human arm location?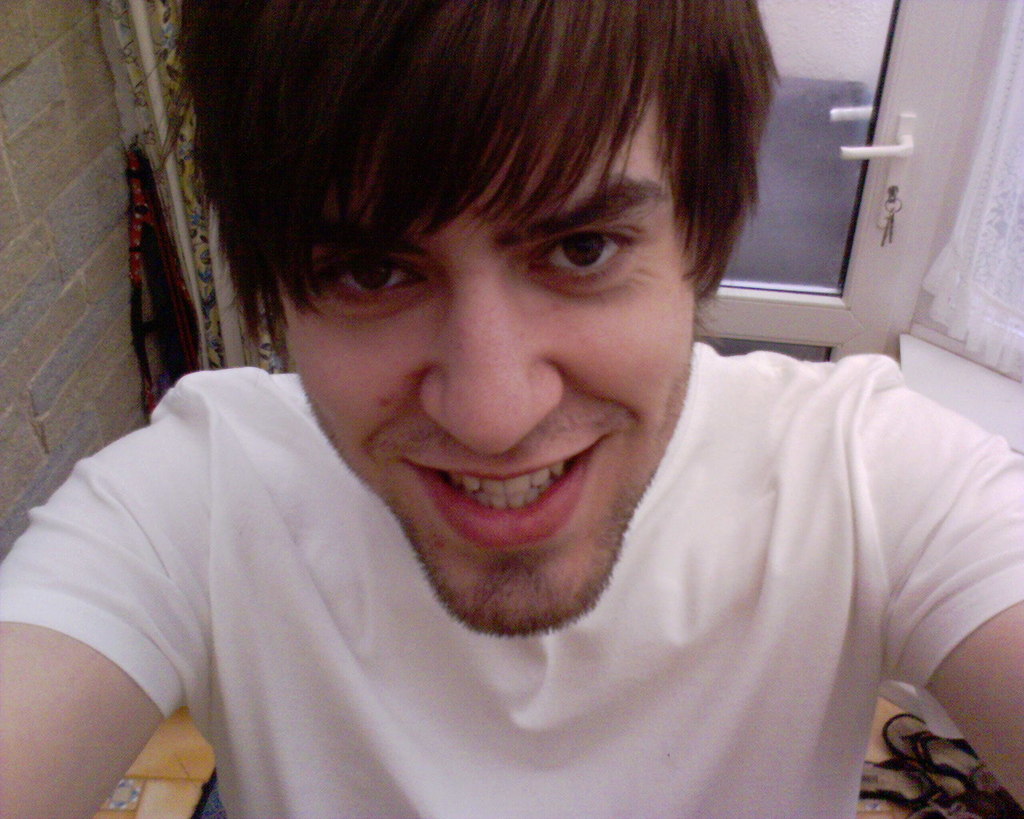
pyautogui.locateOnScreen(0, 410, 188, 817)
